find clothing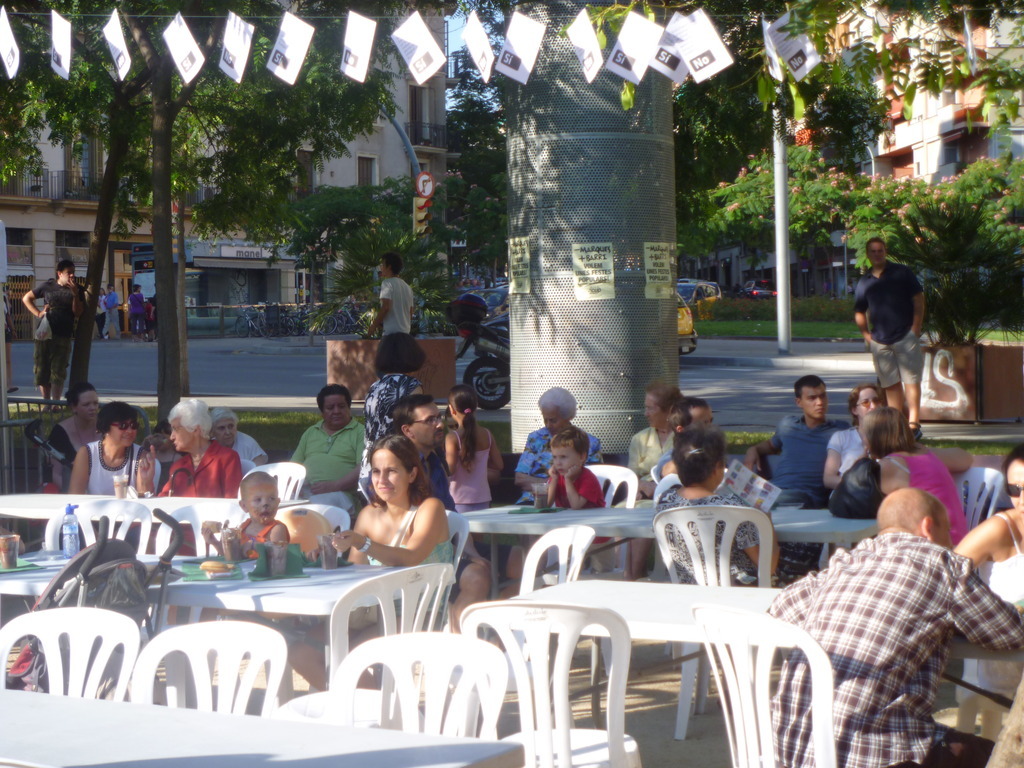
288,407,361,530
